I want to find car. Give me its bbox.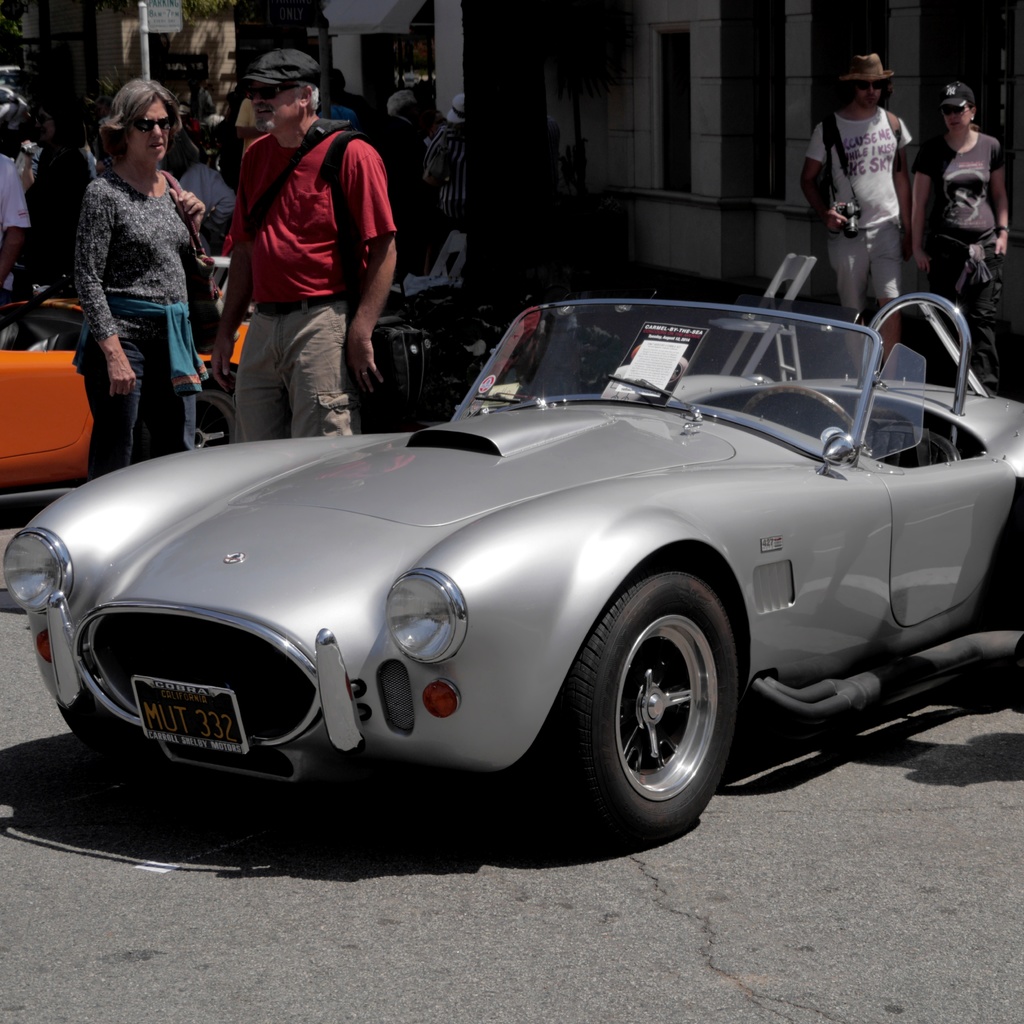
{"x1": 0, "y1": 291, "x2": 1023, "y2": 842}.
